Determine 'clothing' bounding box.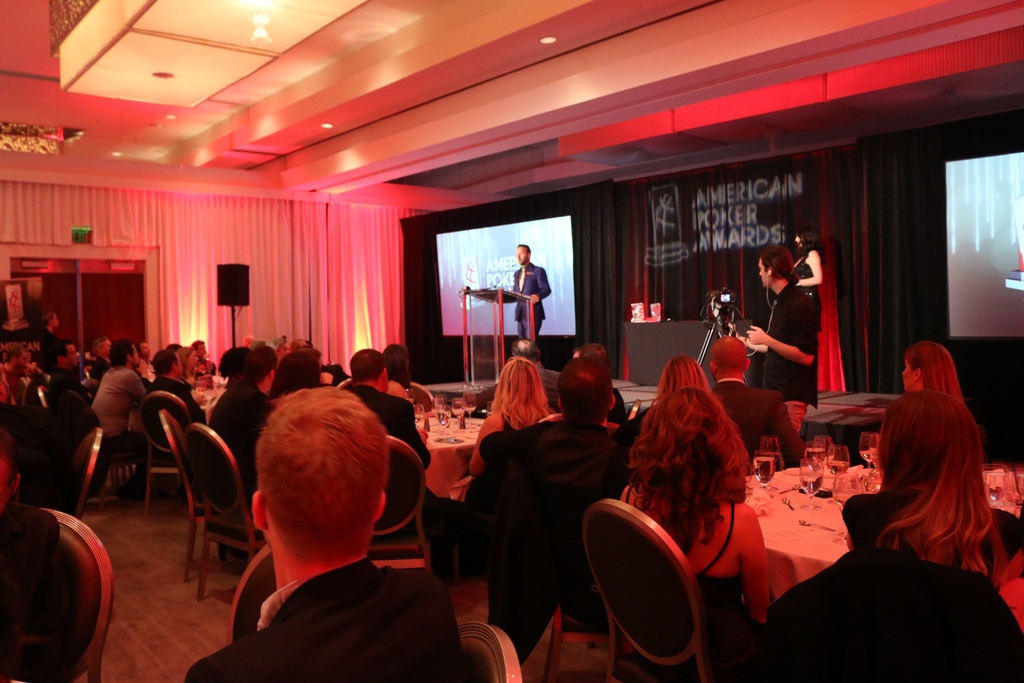
Determined: detection(48, 366, 88, 393).
